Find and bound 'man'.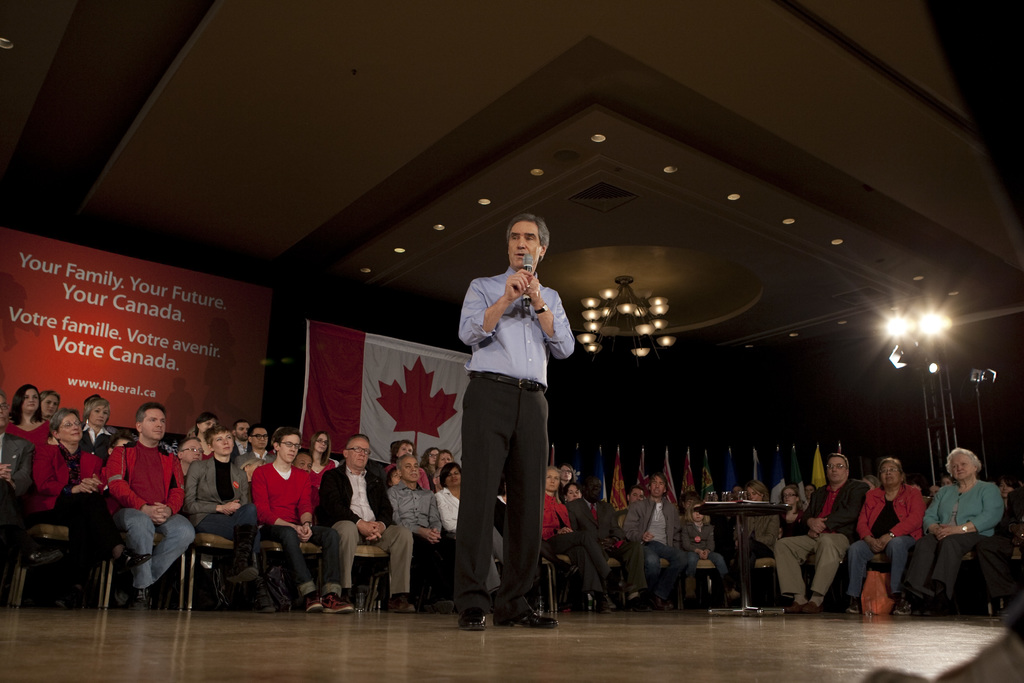
Bound: rect(446, 208, 577, 625).
